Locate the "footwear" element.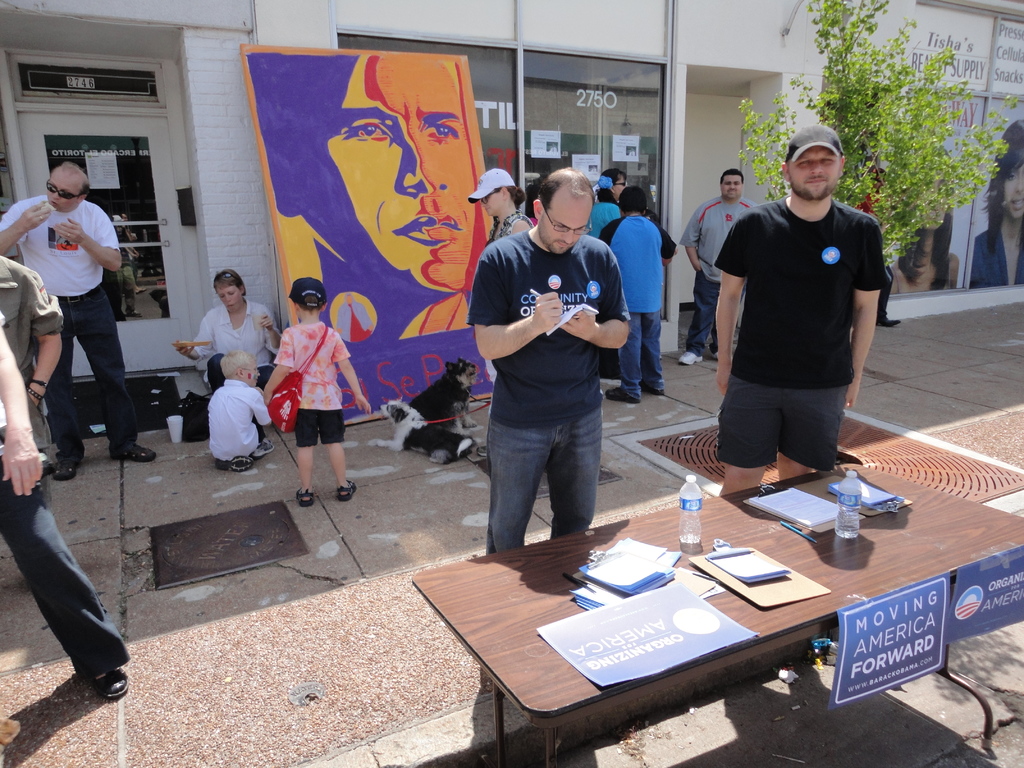
Element bbox: (left=676, top=351, right=704, bottom=362).
